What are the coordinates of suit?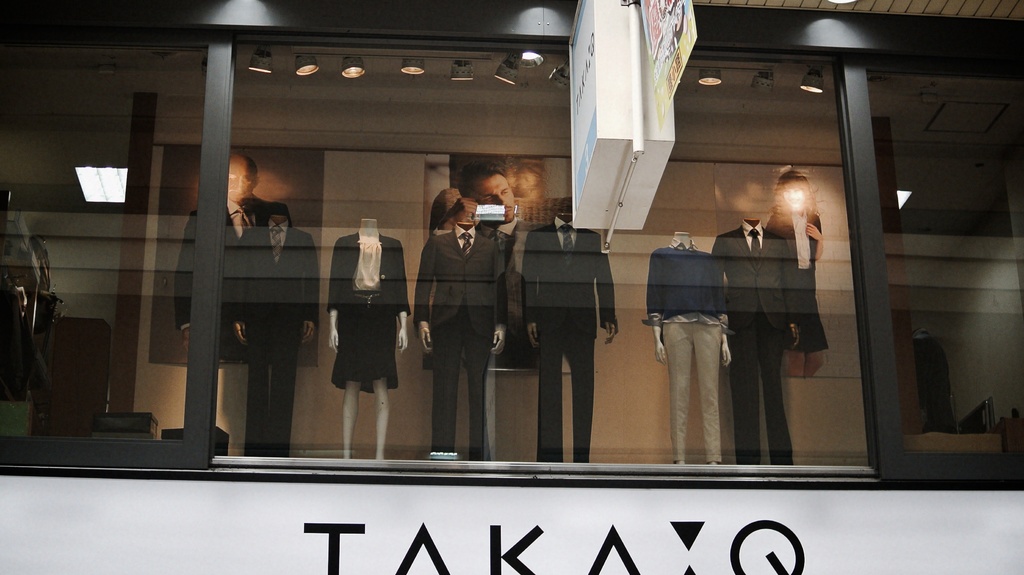
175,194,289,329.
